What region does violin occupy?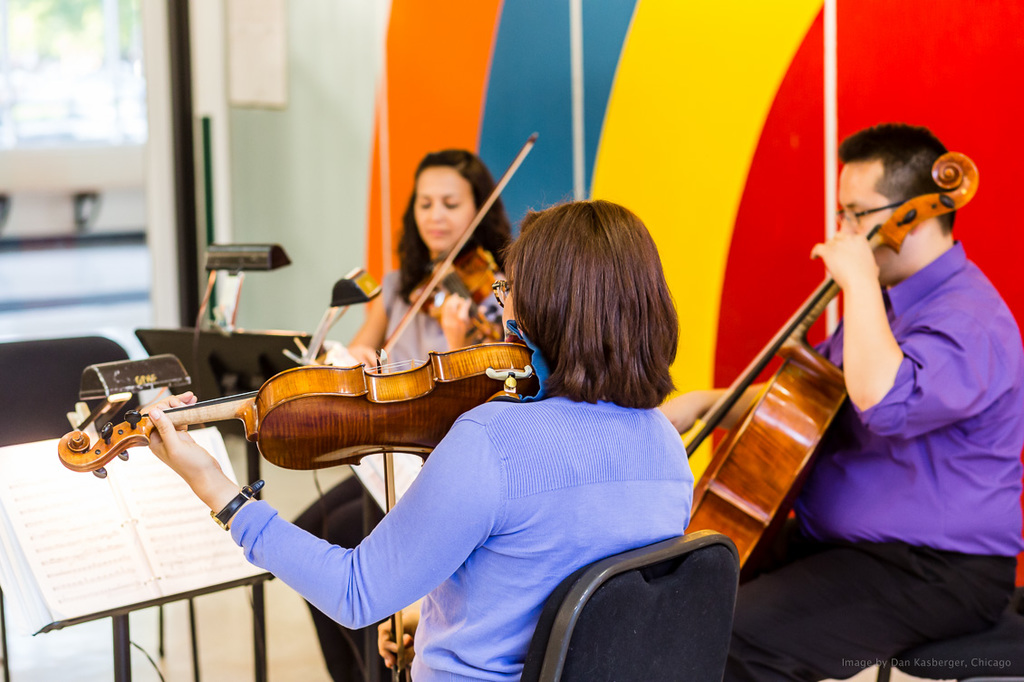
select_region(377, 130, 537, 360).
